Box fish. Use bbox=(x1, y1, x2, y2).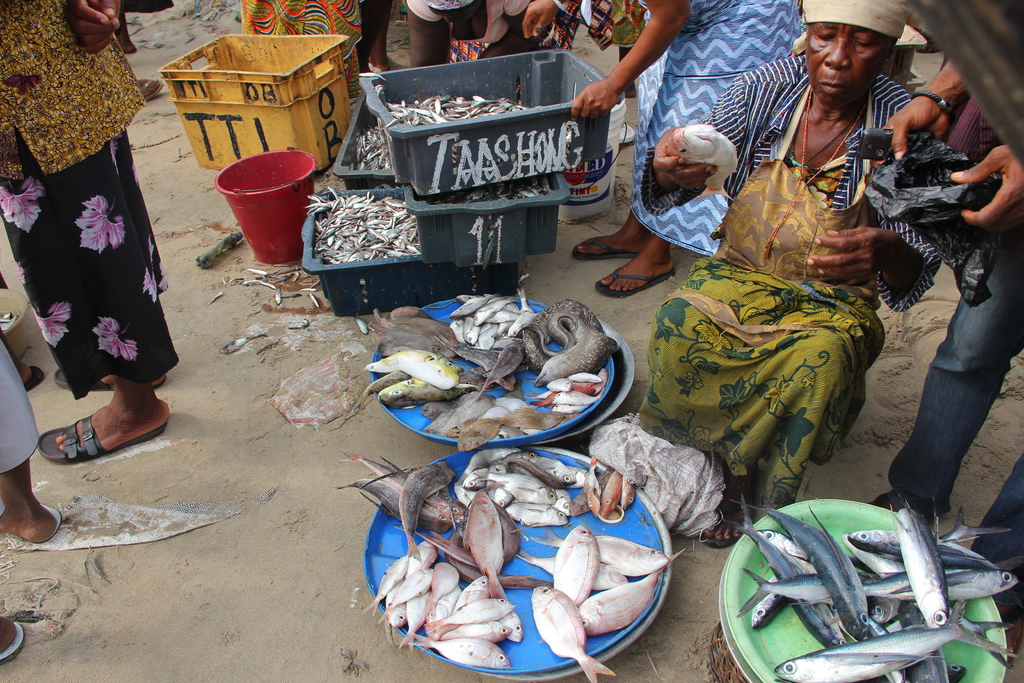
bbox=(209, 290, 224, 304).
